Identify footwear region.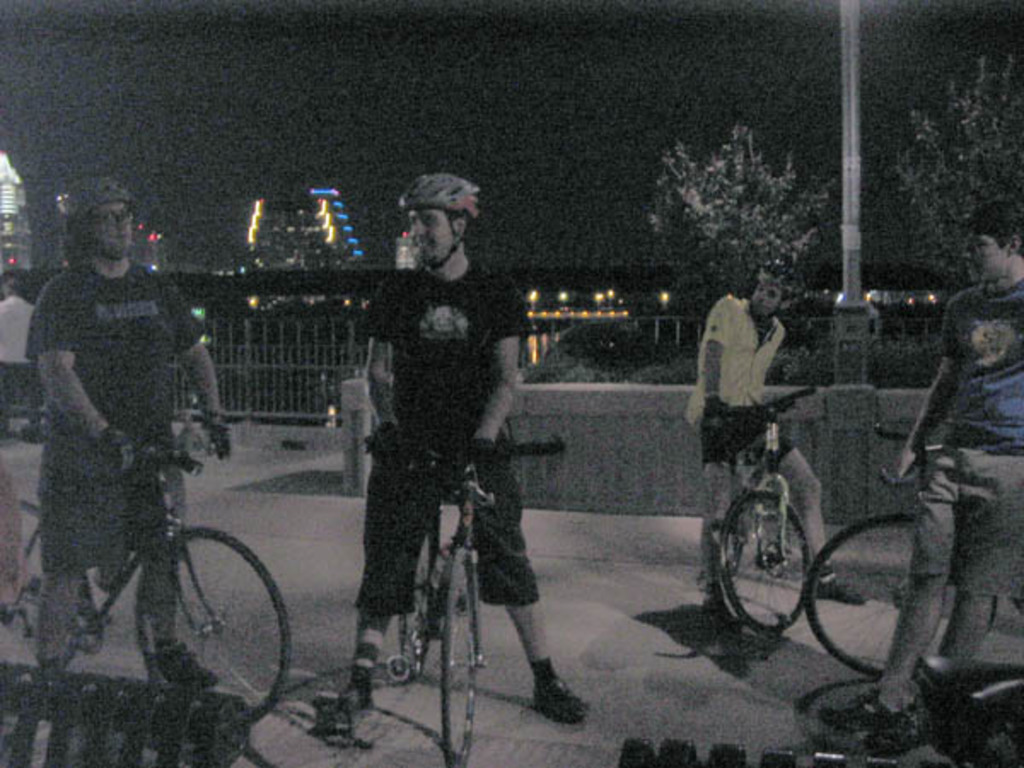
Region: (539,671,592,719).
